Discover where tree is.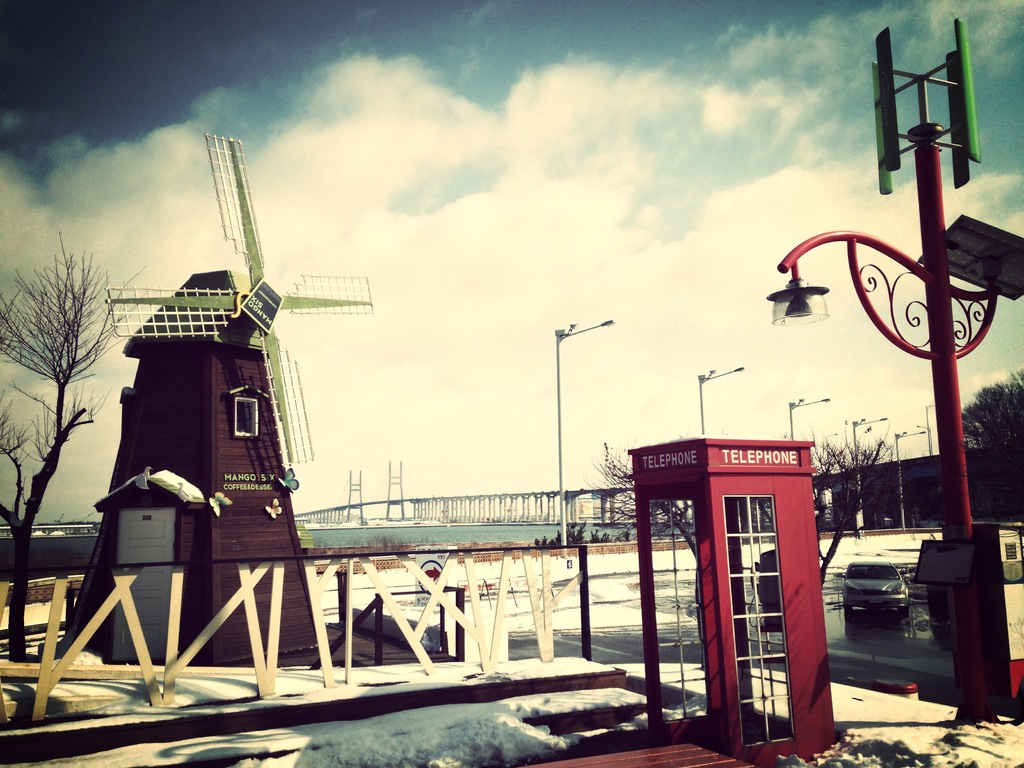
Discovered at (left=961, top=368, right=1023, bottom=519).
